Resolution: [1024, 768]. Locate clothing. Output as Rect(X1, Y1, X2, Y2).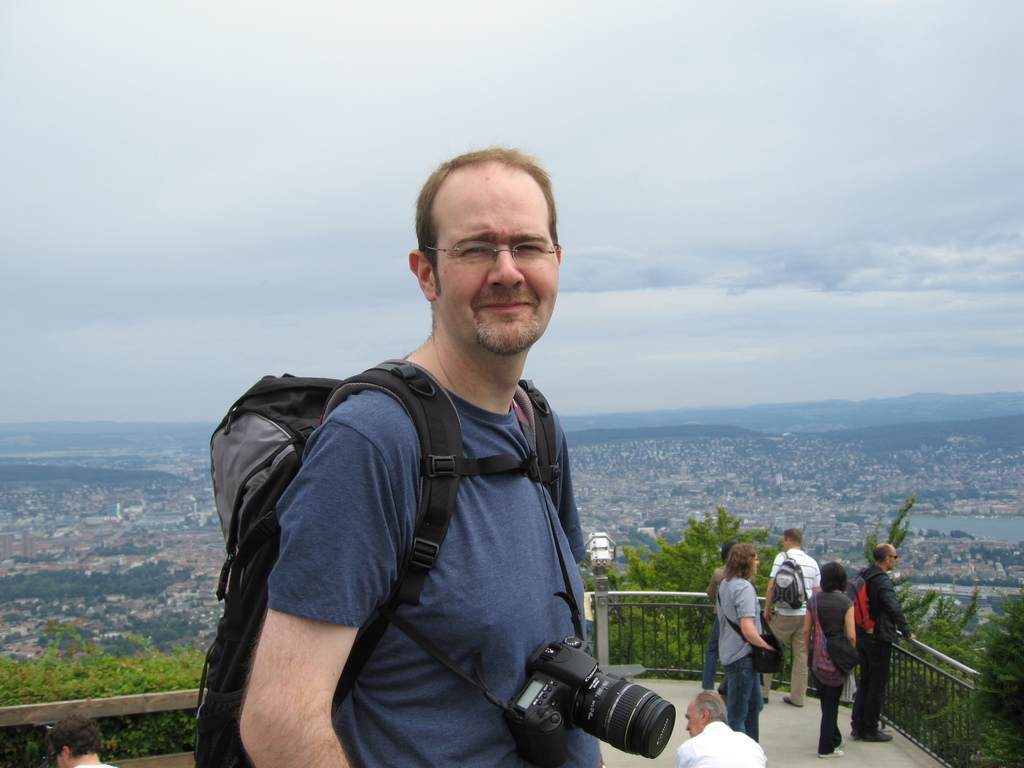
Rect(768, 543, 821, 707).
